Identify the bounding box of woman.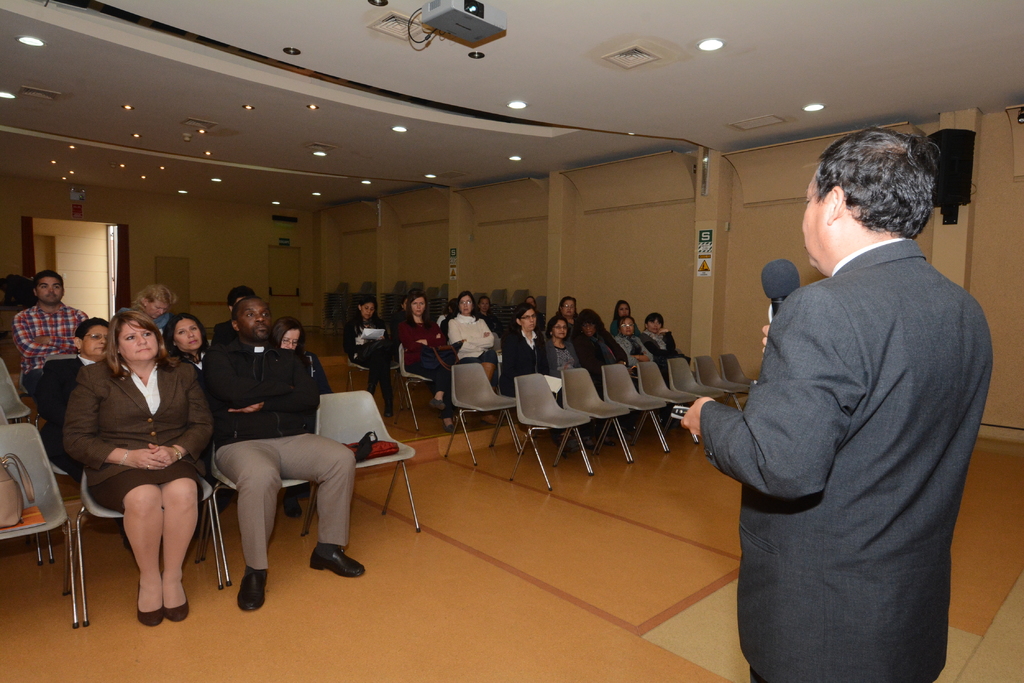
61 307 213 629.
